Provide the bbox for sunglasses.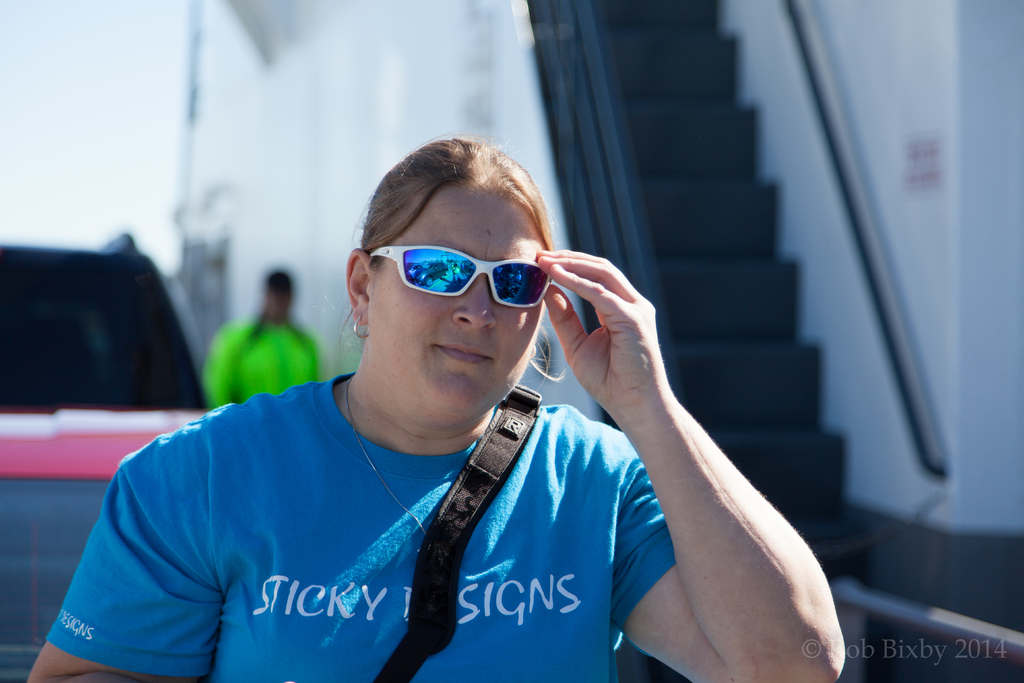
369, 247, 552, 307.
